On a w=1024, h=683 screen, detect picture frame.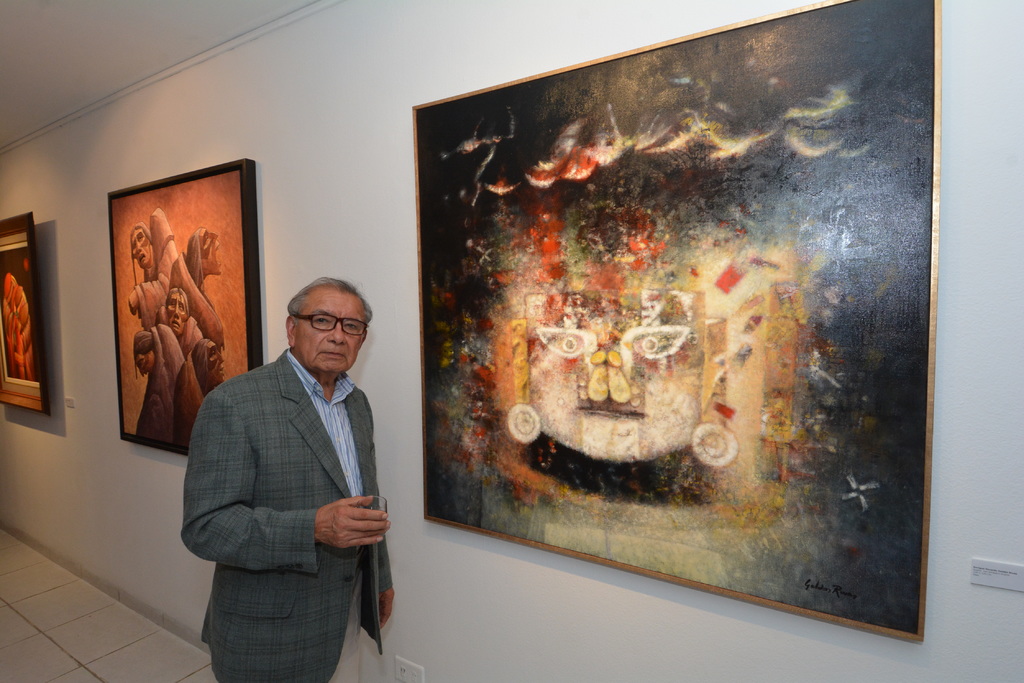
l=0, t=217, r=57, b=414.
